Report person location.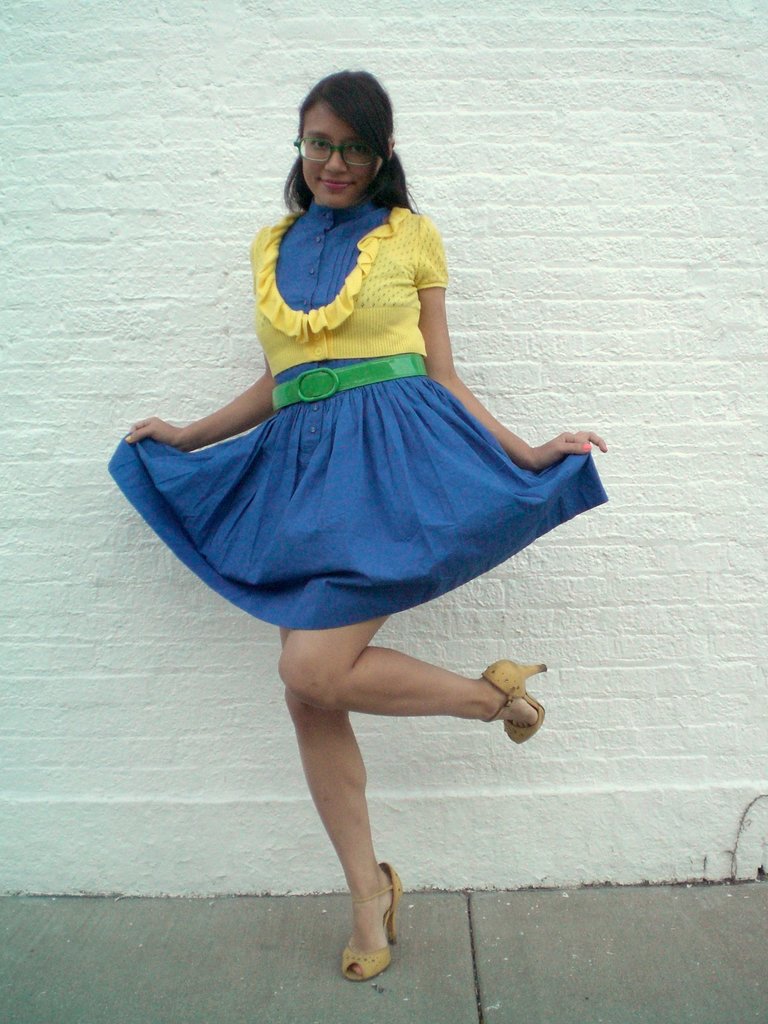
Report: select_region(113, 71, 613, 979).
